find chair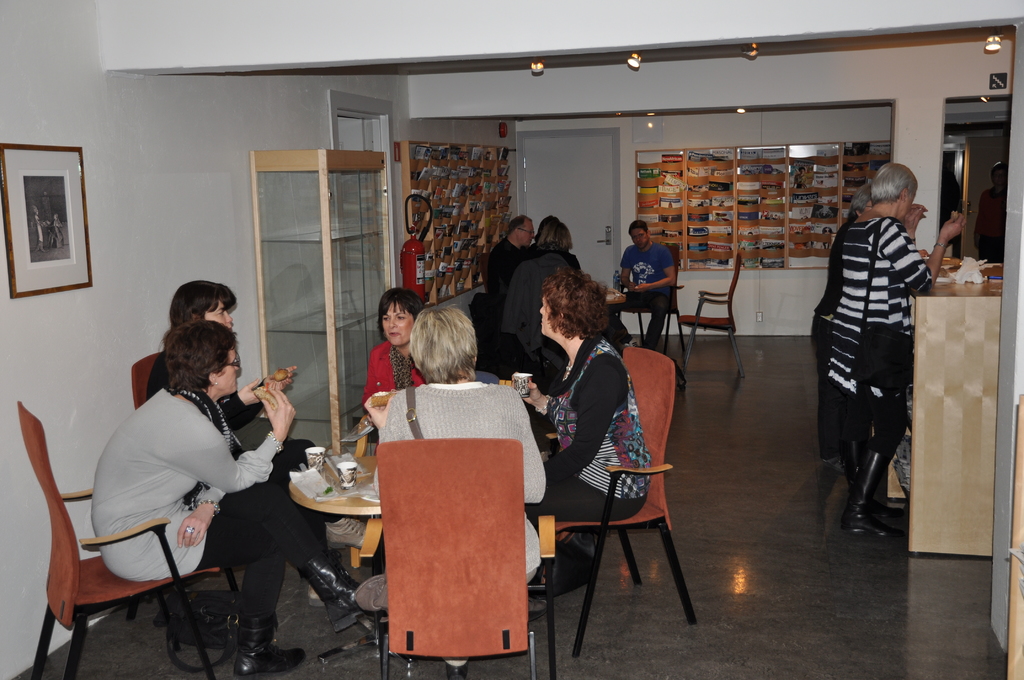
<bbox>27, 435, 200, 674</bbox>
